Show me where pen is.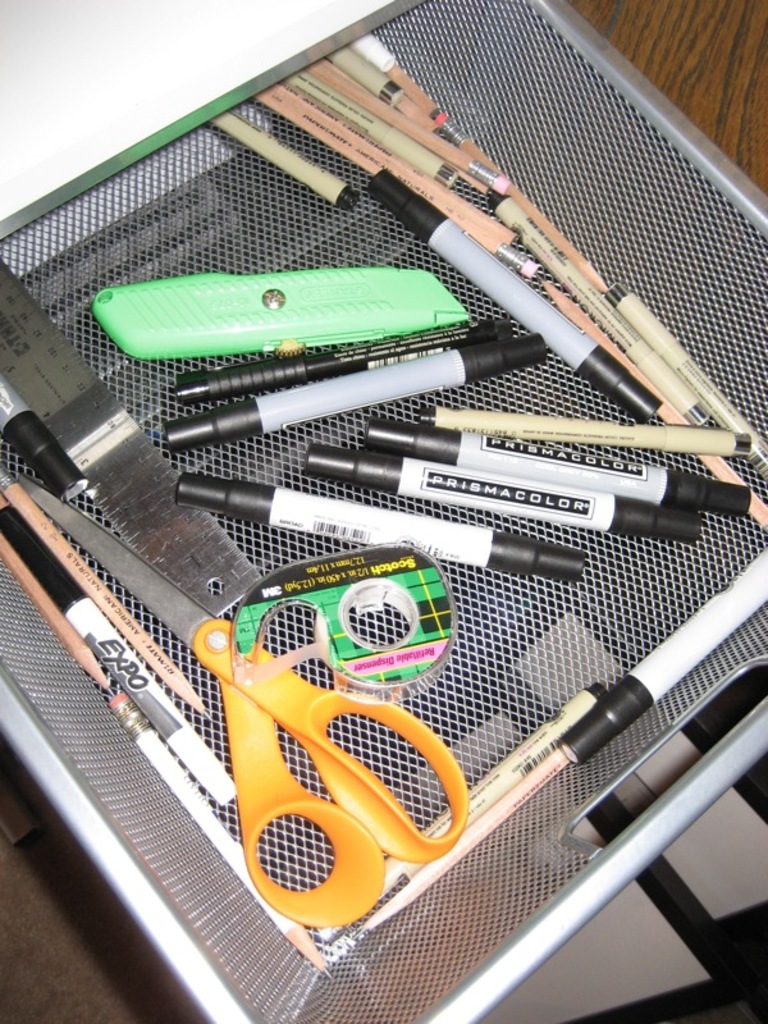
pen is at 172 307 508 398.
